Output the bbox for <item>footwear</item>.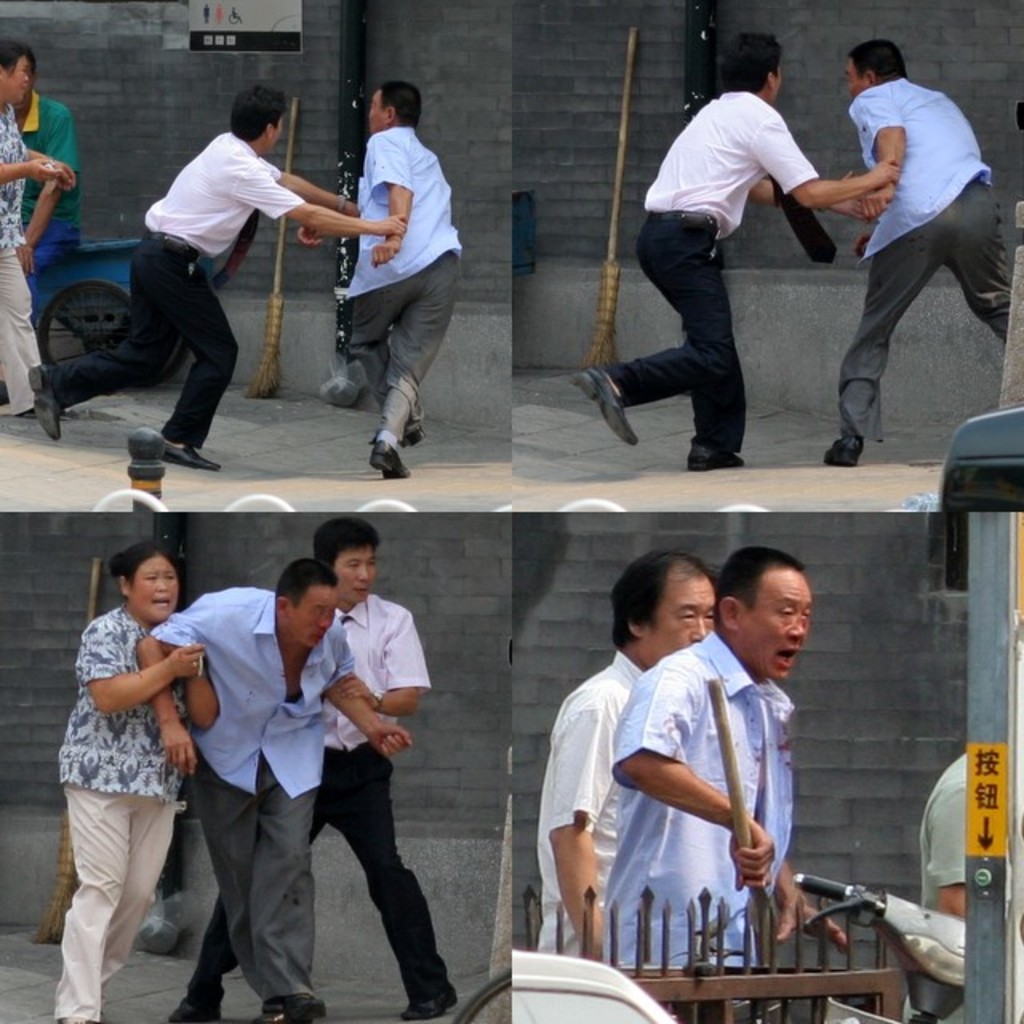
(left=160, top=437, right=218, bottom=474).
